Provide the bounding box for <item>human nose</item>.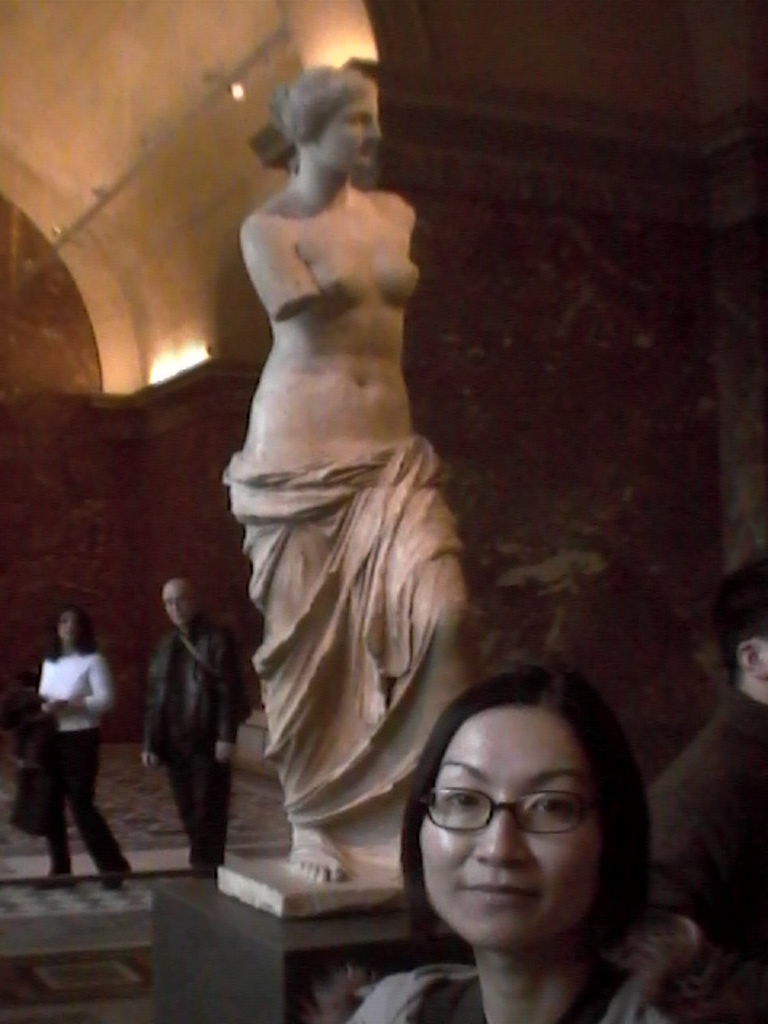
[478,787,523,869].
